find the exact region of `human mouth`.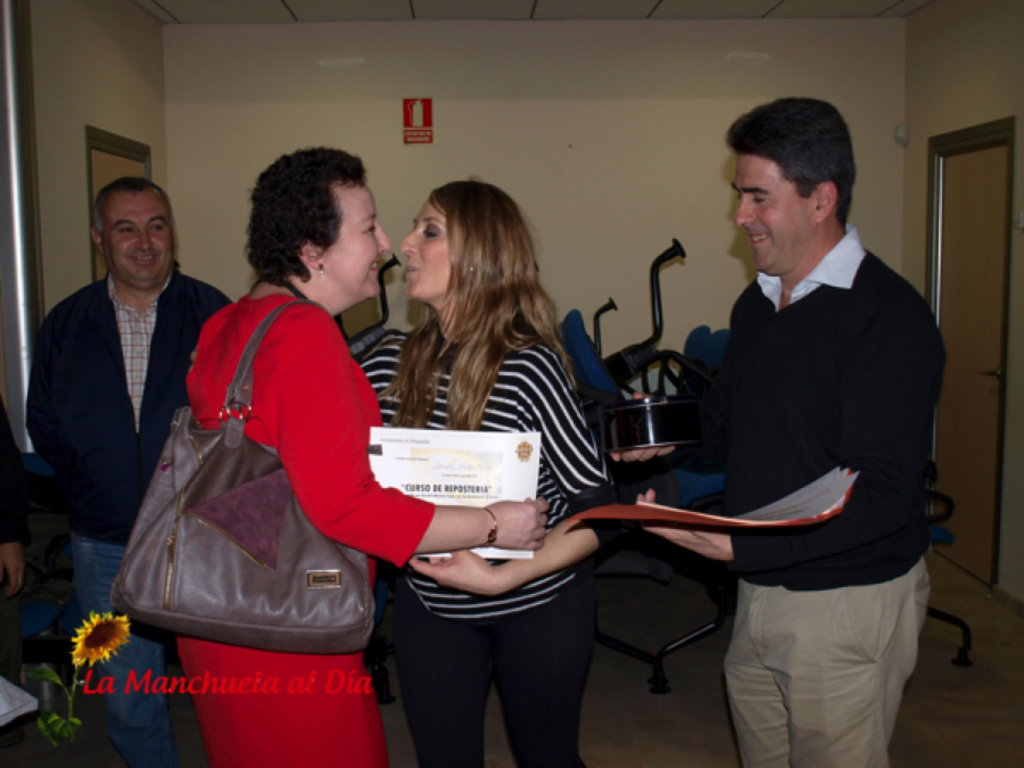
Exact region: pyautogui.locateOnScreen(134, 248, 157, 270).
